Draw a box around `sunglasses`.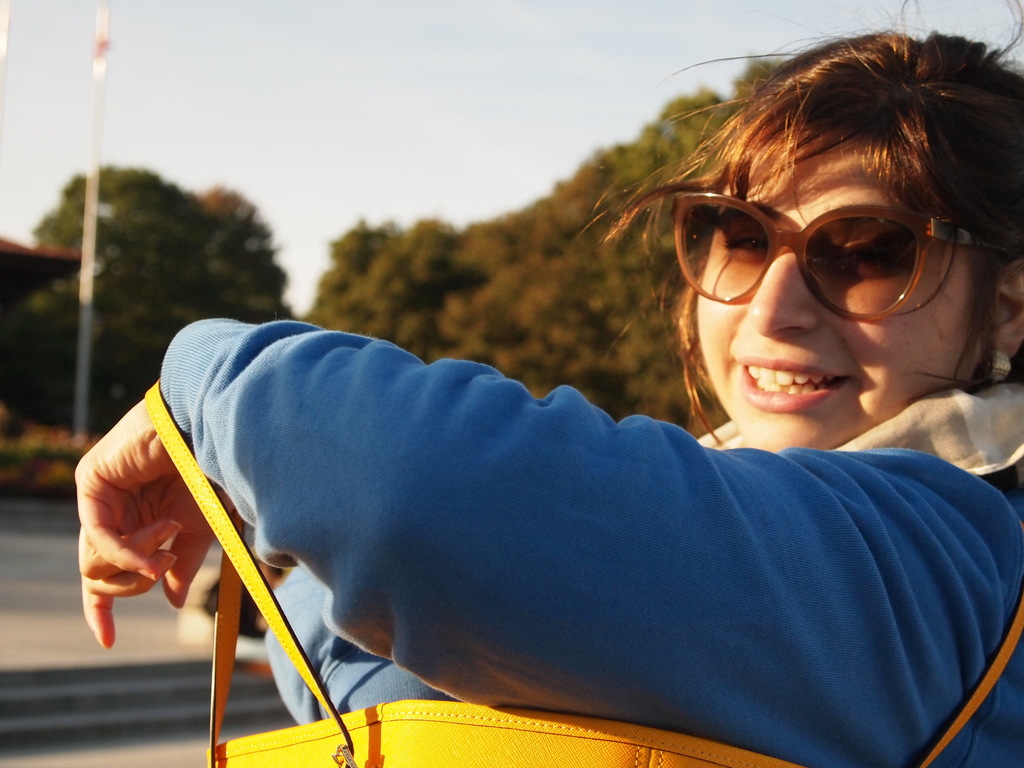
{"x1": 673, "y1": 193, "x2": 998, "y2": 319}.
